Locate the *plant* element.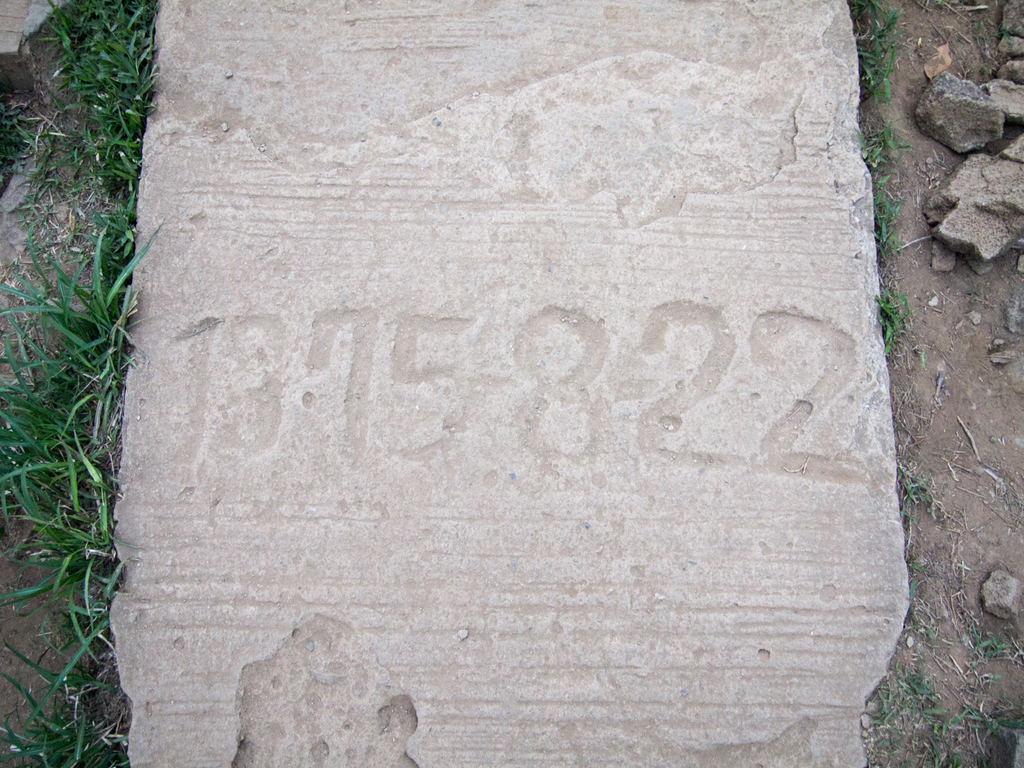
Element bbox: x1=861, y1=659, x2=972, y2=767.
